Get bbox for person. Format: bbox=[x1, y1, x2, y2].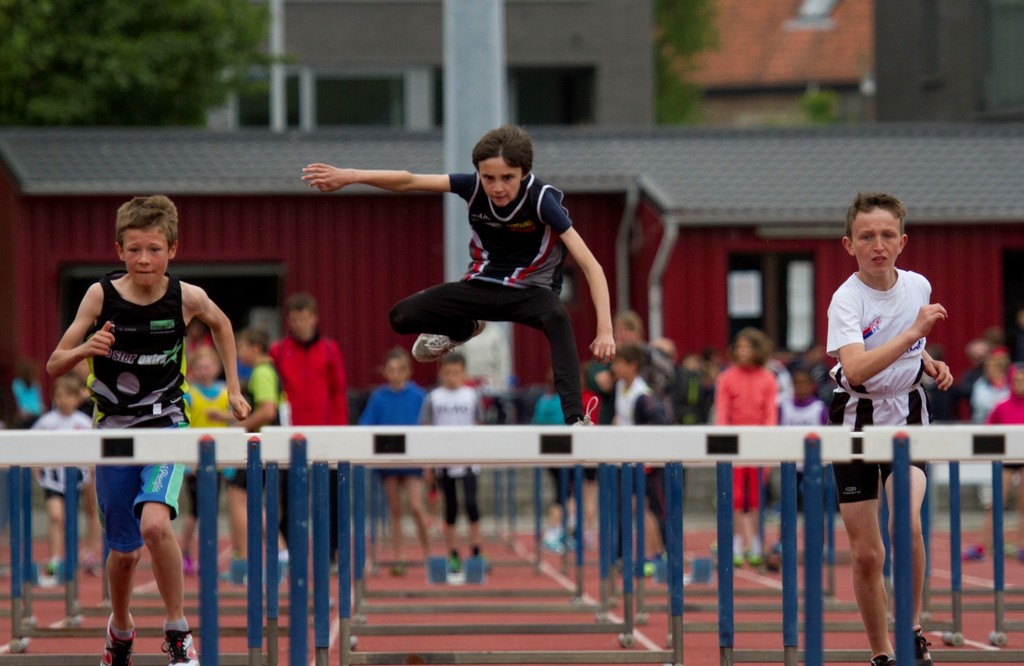
bbox=[355, 343, 454, 580].
